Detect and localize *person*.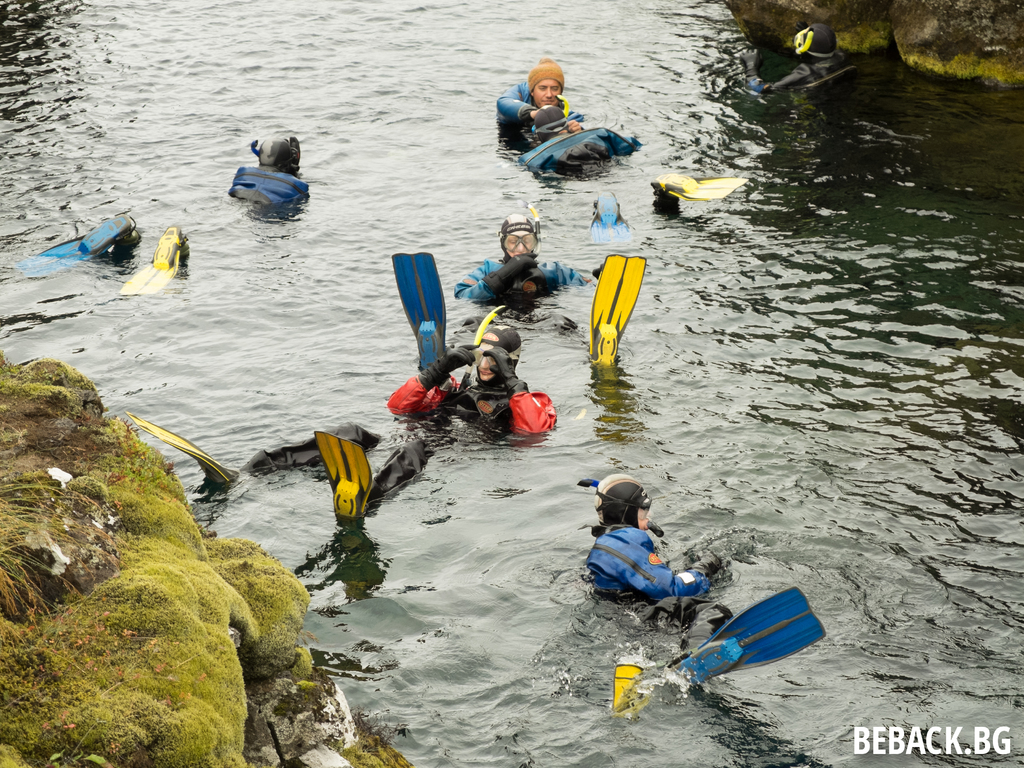
Localized at (x1=518, y1=98, x2=621, y2=190).
